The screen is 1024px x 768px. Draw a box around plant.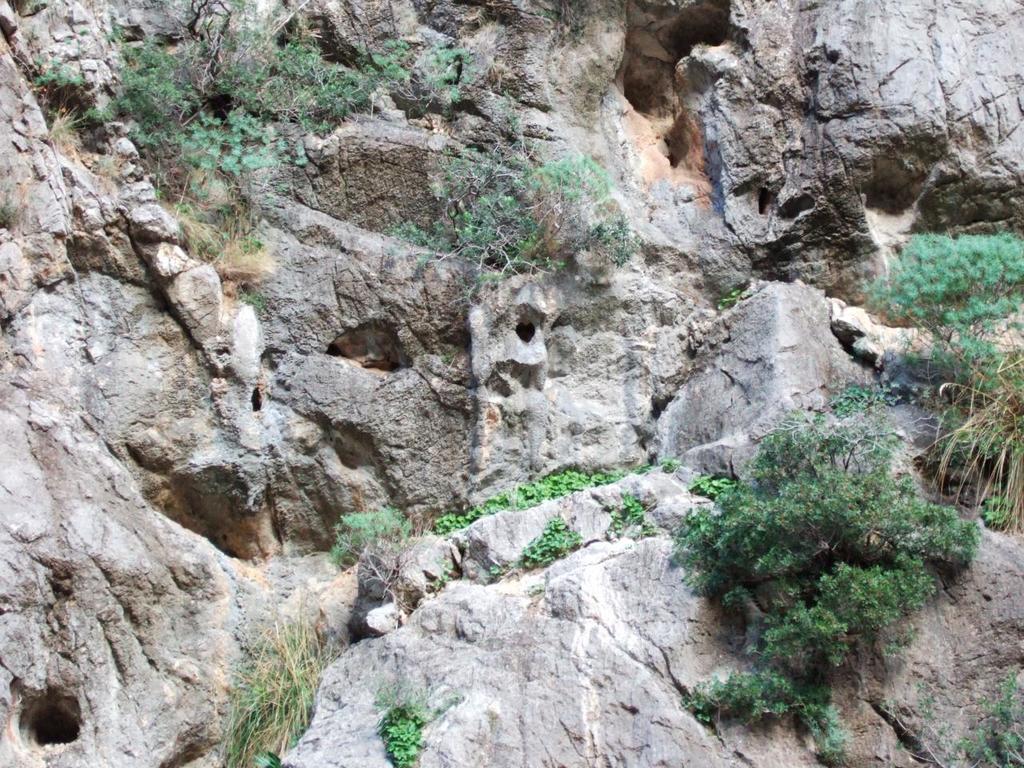
select_region(858, 233, 1023, 391).
